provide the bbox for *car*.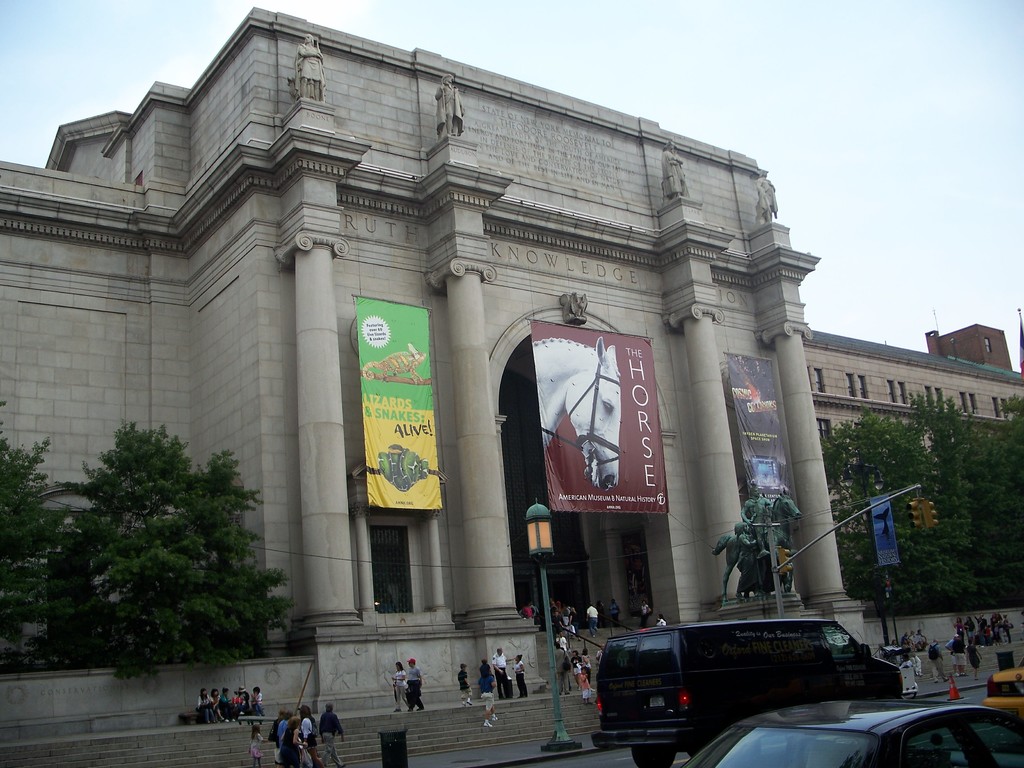
x1=981 y1=659 x2=1023 y2=708.
